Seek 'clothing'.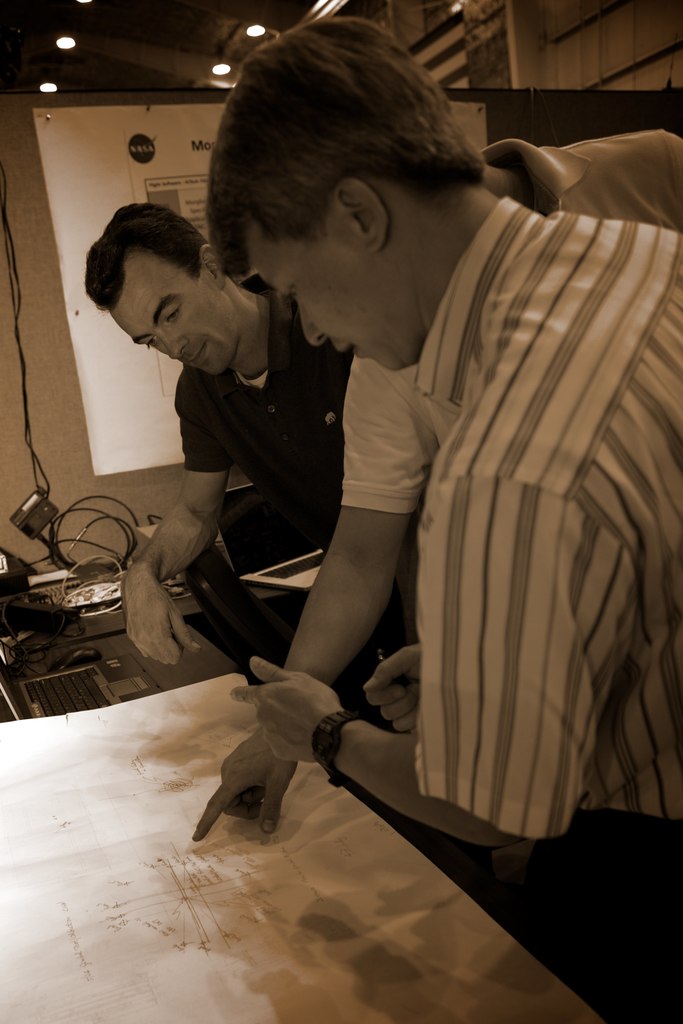
left=170, top=294, right=355, bottom=652.
